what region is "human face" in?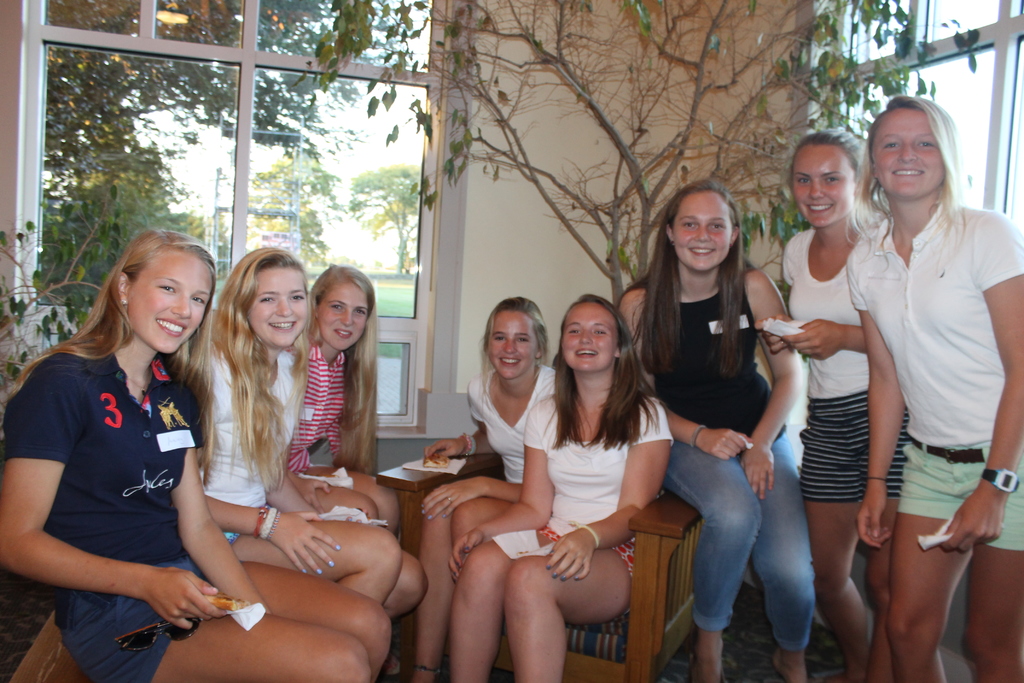
l=253, t=265, r=310, b=344.
